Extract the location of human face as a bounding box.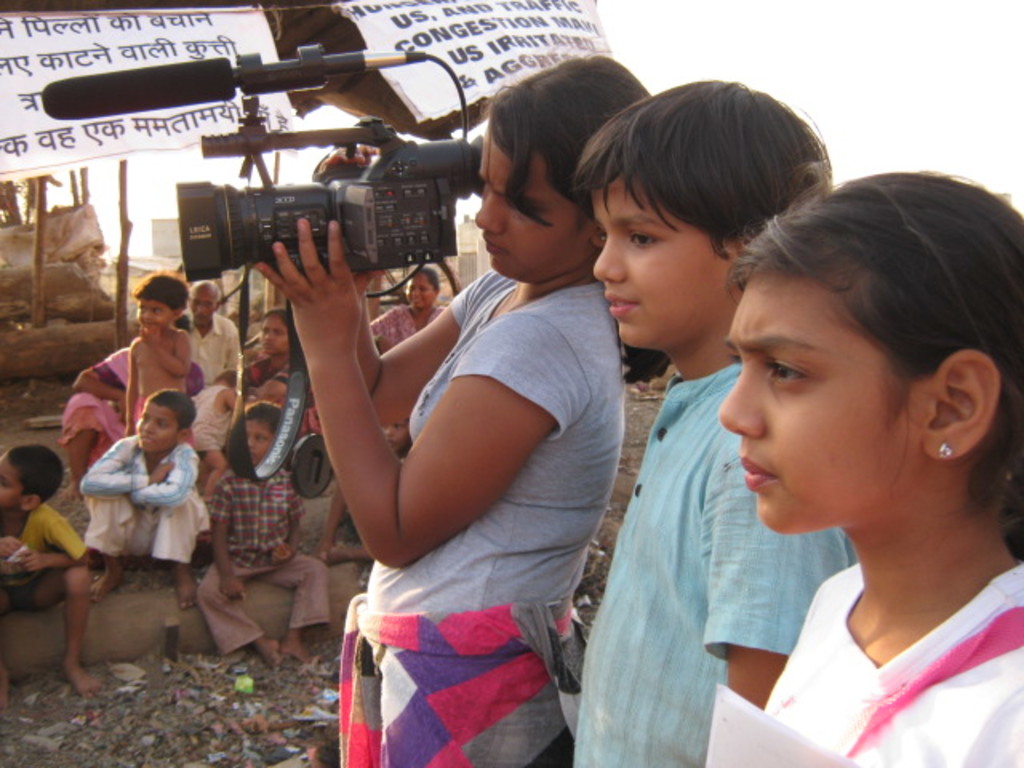
<box>139,403,178,448</box>.
